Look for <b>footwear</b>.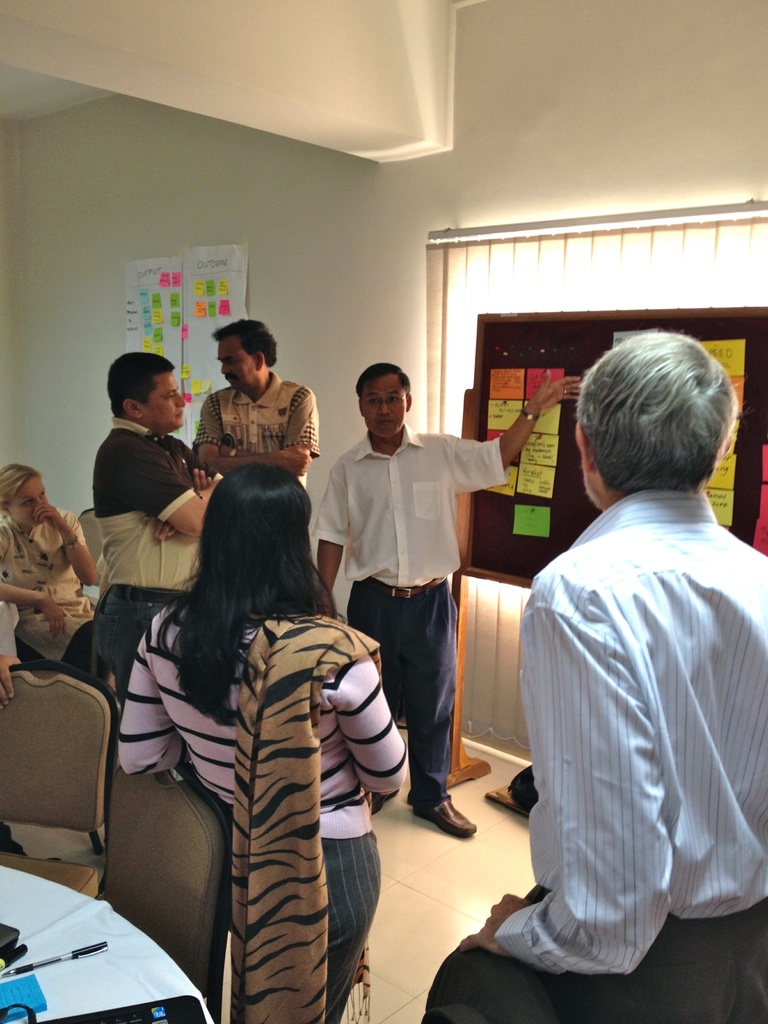
Found: crop(479, 786, 517, 816).
